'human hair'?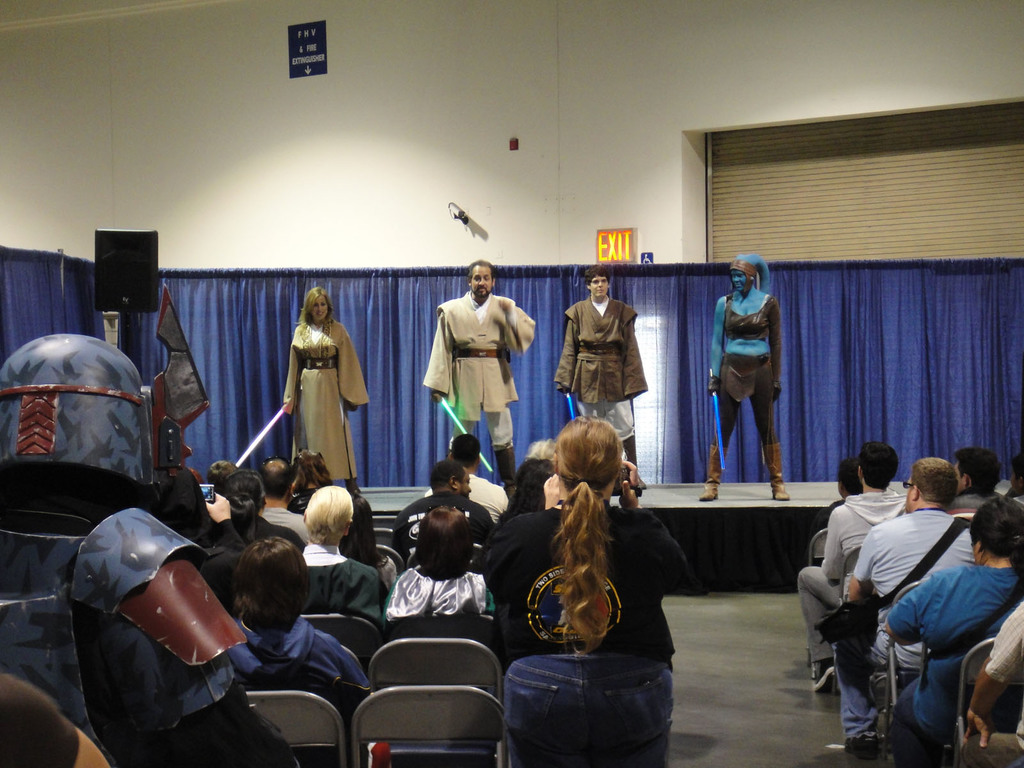
select_region(499, 458, 556, 529)
